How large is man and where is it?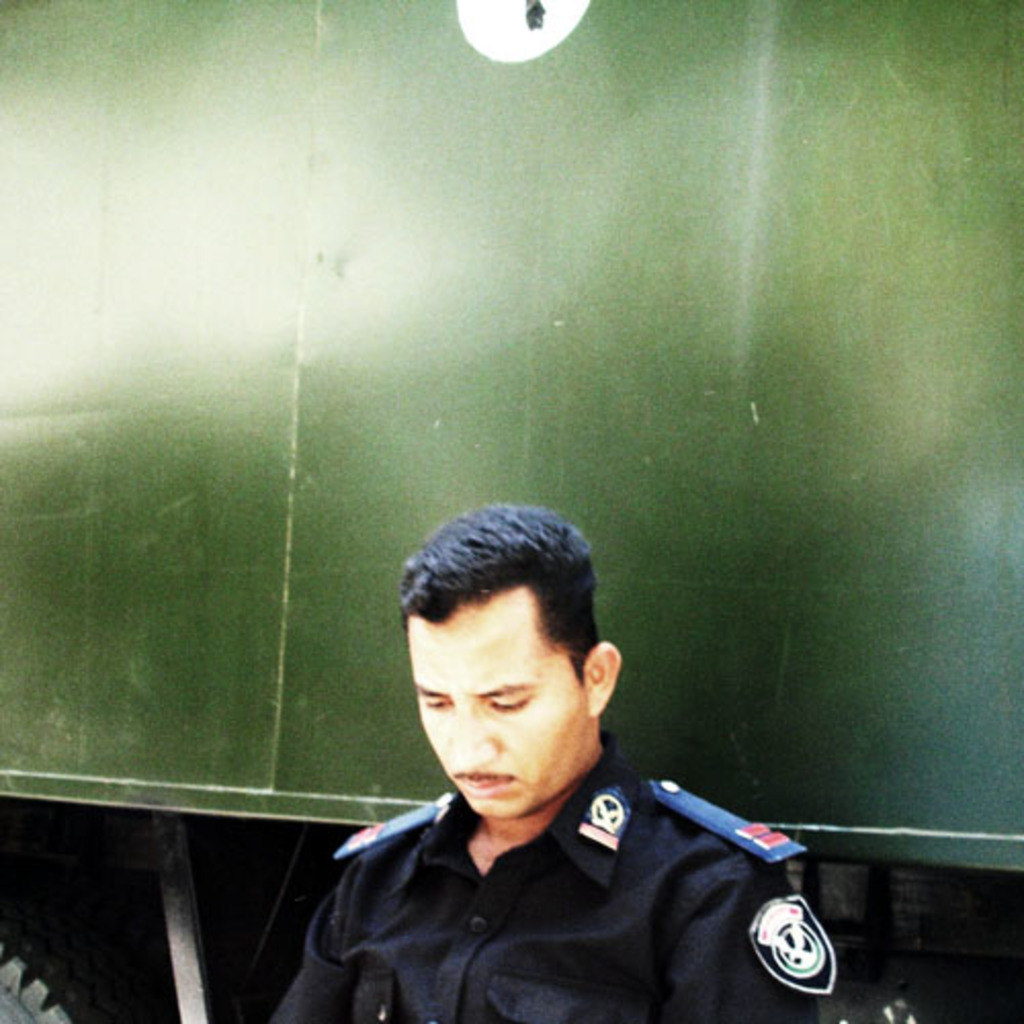
Bounding box: bbox=[260, 526, 854, 1016].
